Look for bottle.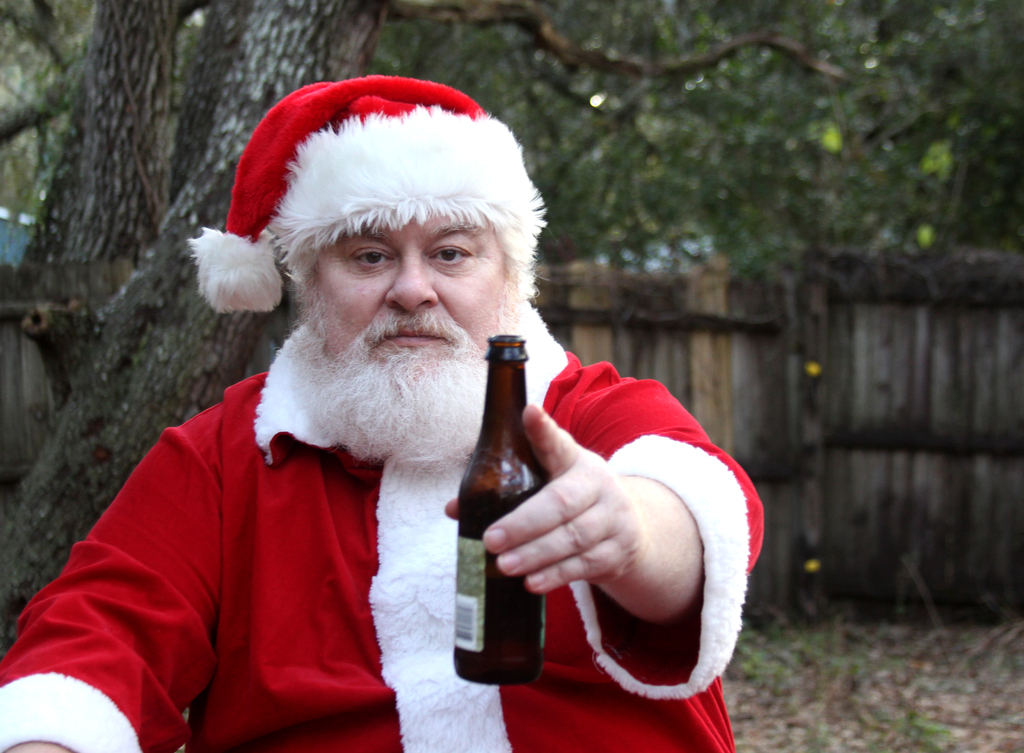
Found: (451, 333, 547, 688).
